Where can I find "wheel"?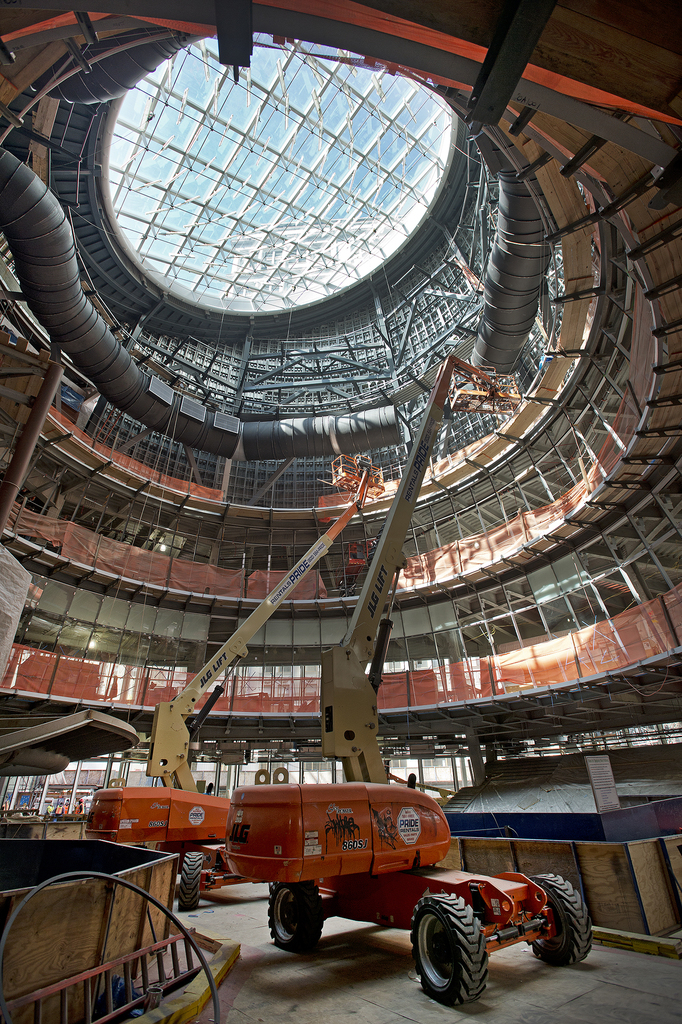
You can find it at <bbox>265, 882, 321, 952</bbox>.
